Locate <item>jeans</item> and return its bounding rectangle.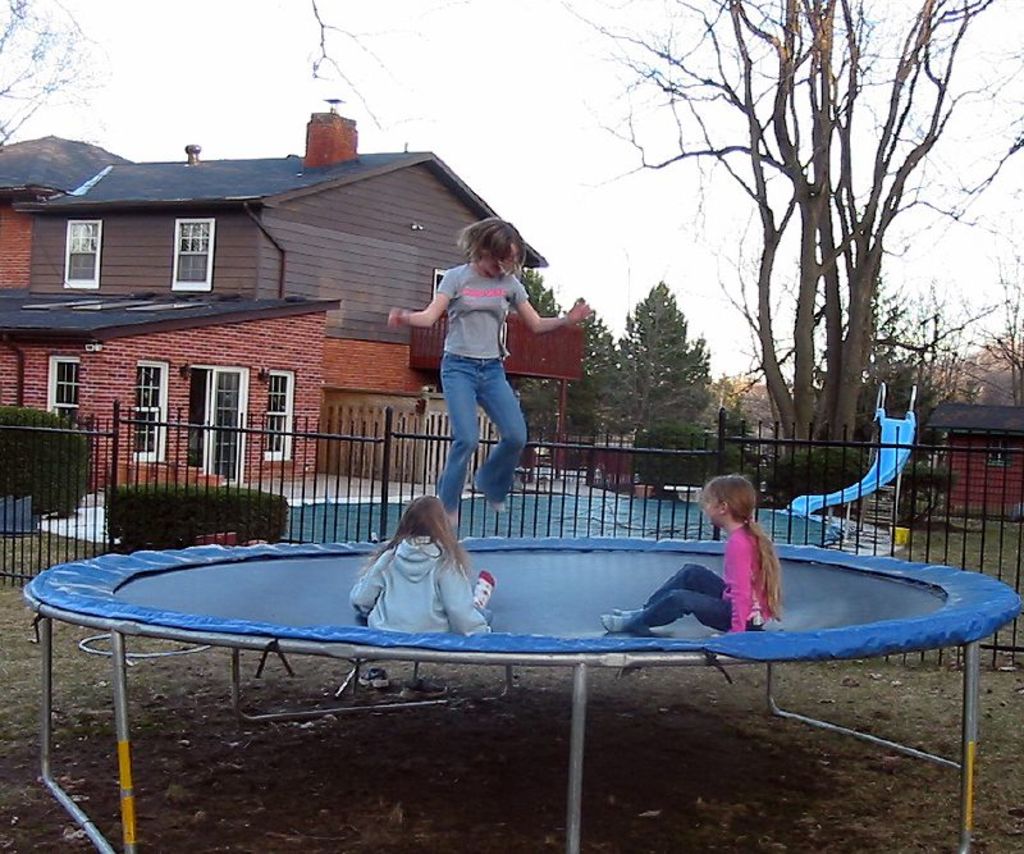
[left=631, top=566, right=765, bottom=634].
